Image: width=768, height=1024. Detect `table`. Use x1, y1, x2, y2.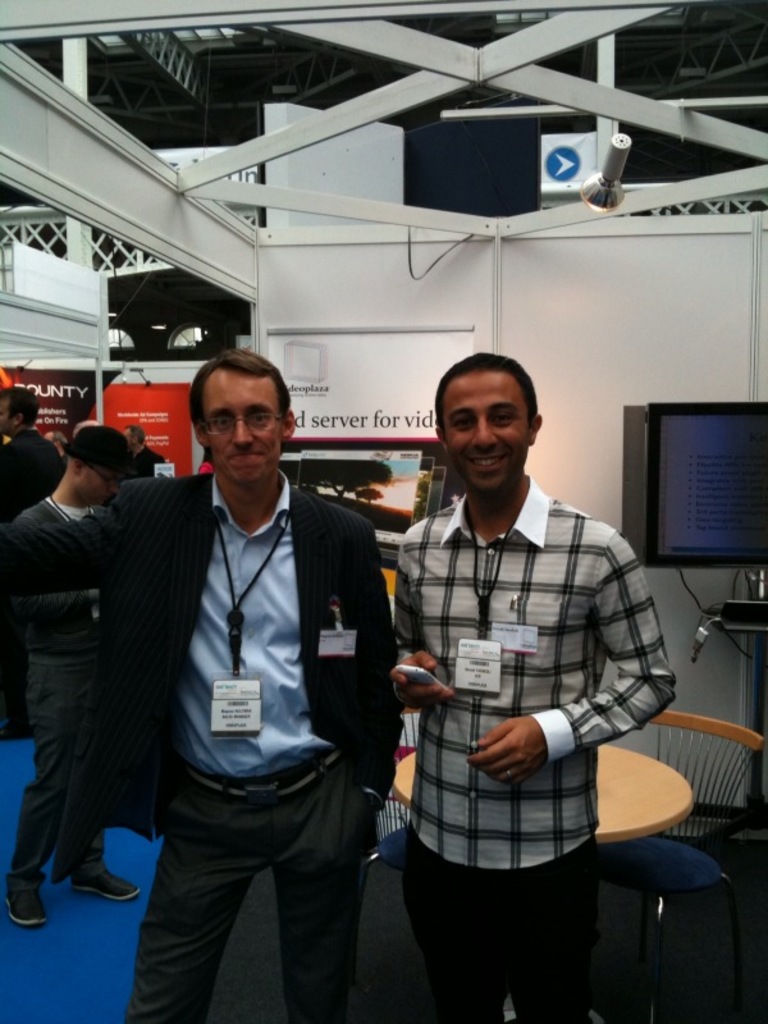
390, 740, 695, 1023.
